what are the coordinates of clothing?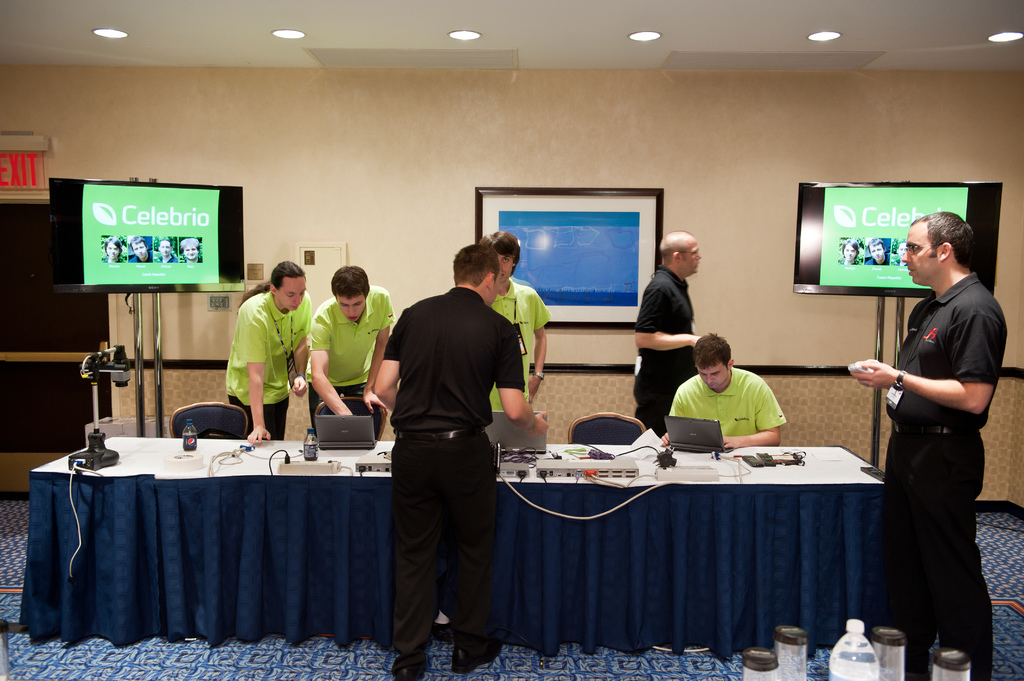
box(887, 275, 1011, 680).
